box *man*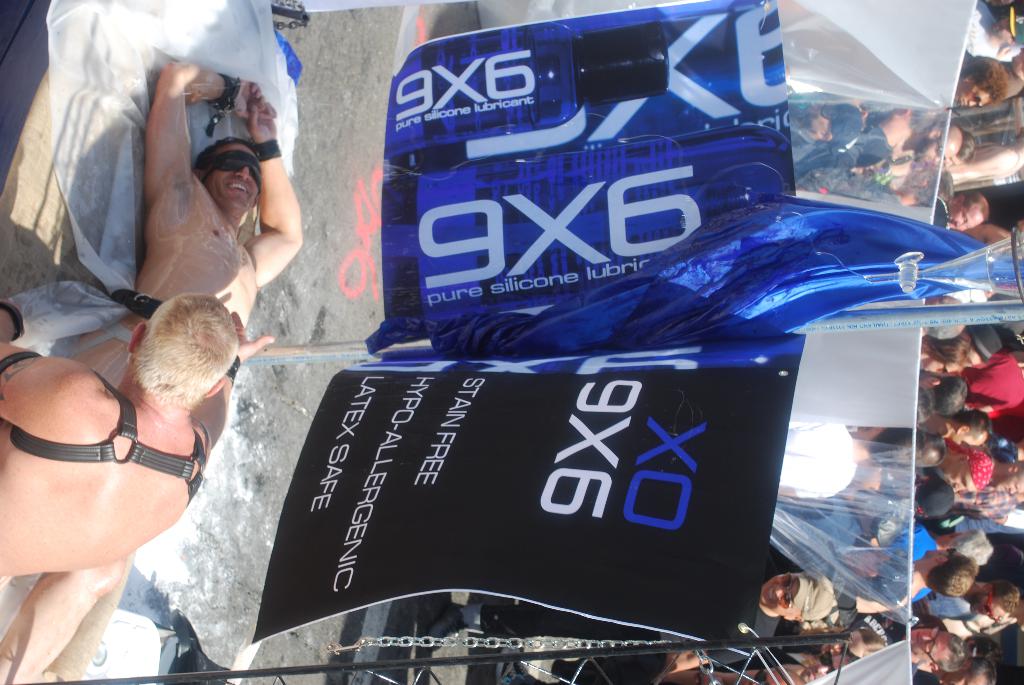
x1=12 y1=61 x2=304 y2=684
